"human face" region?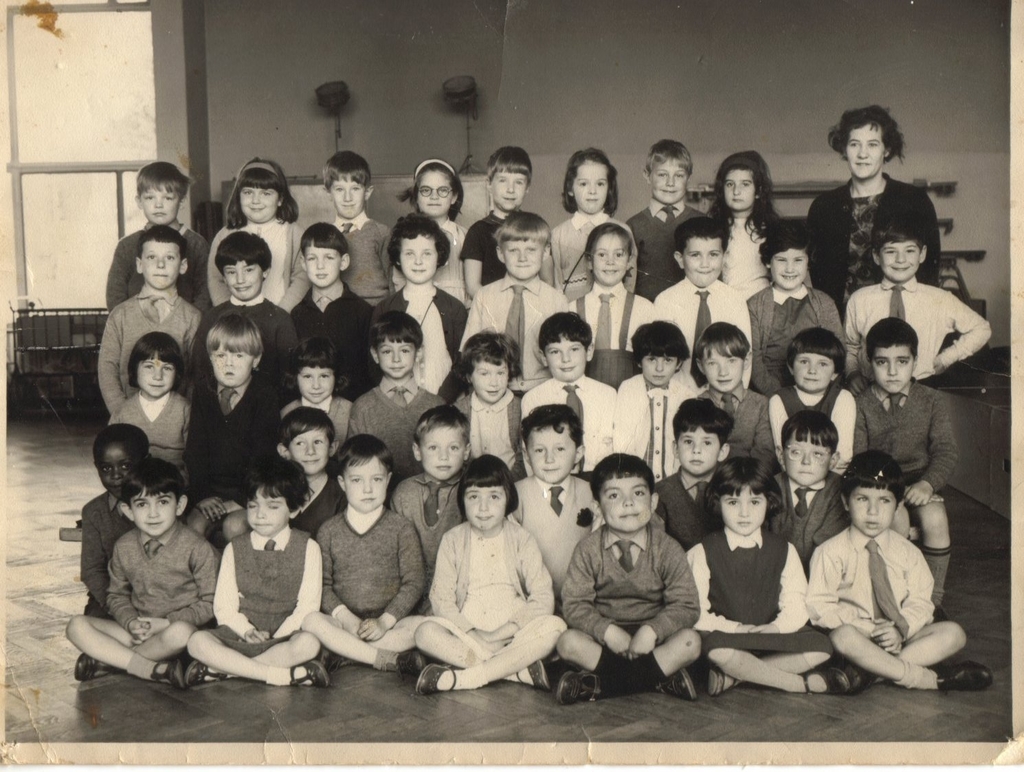
left=682, top=239, right=726, bottom=287
